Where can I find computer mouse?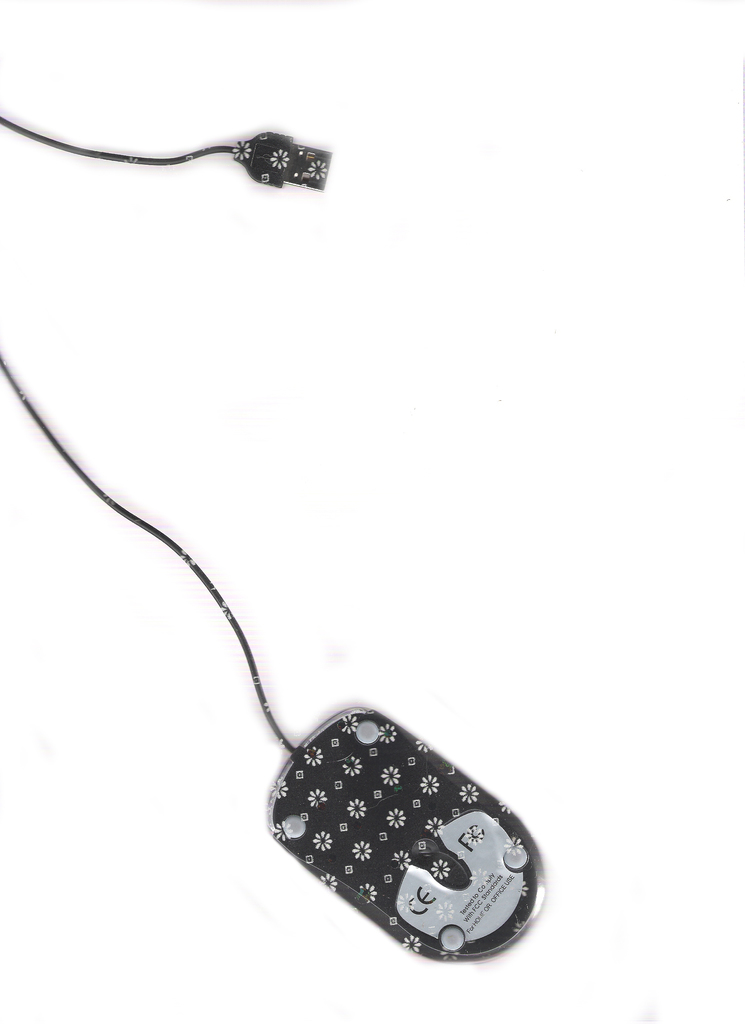
You can find it at bbox=[267, 700, 546, 963].
